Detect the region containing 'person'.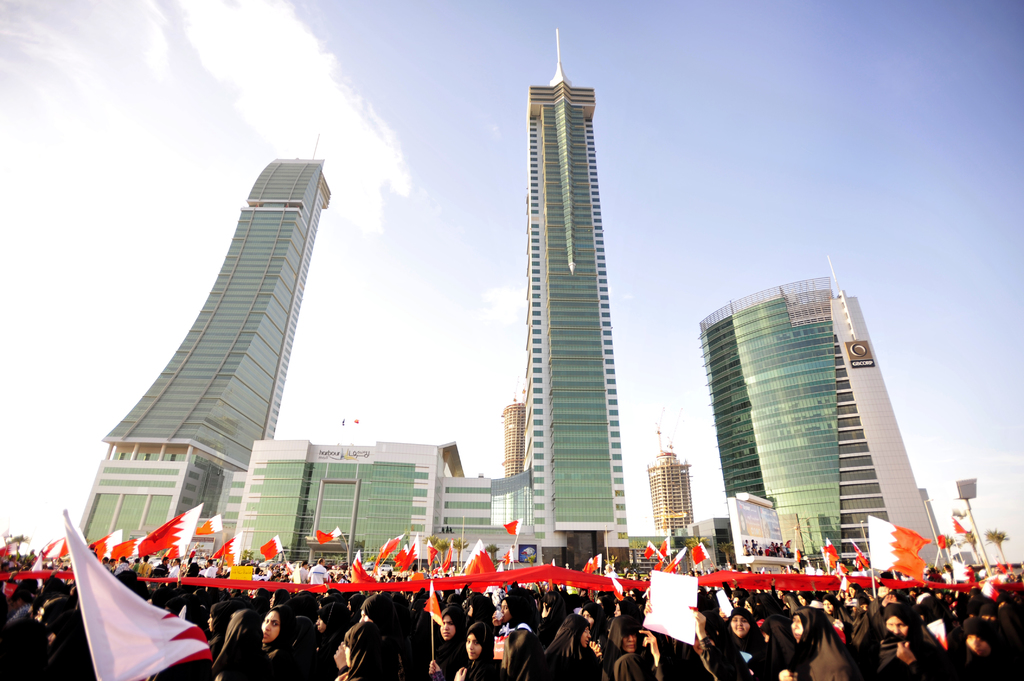
BBox(491, 599, 536, 639).
